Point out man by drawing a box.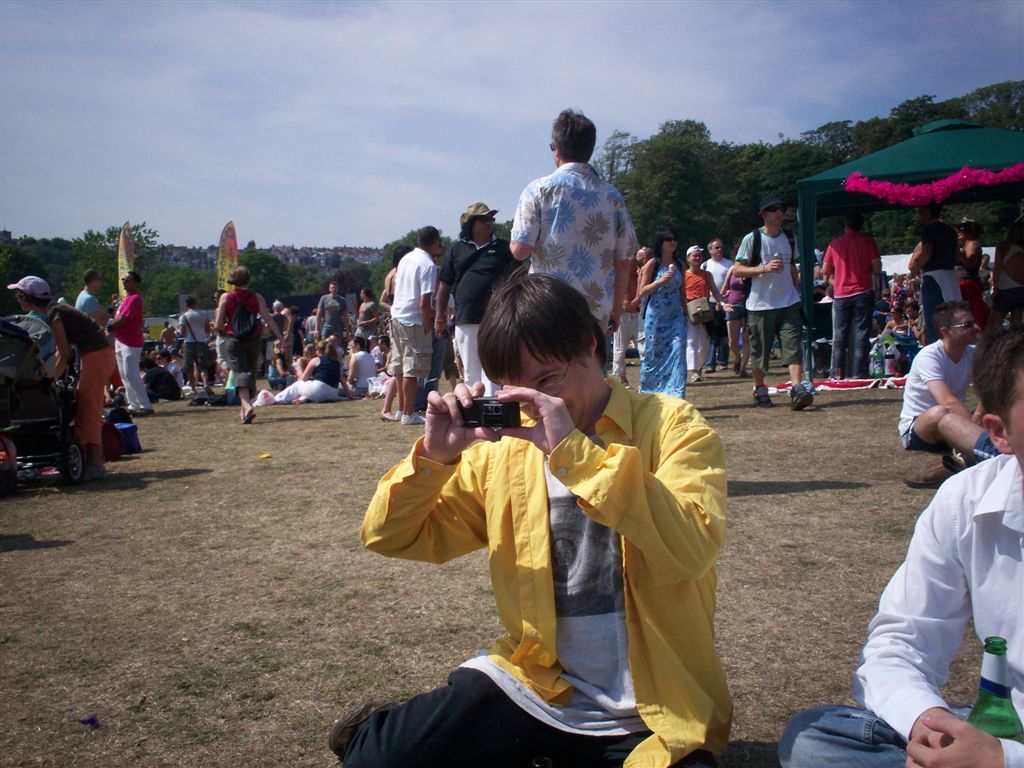
[x1=734, y1=199, x2=816, y2=405].
